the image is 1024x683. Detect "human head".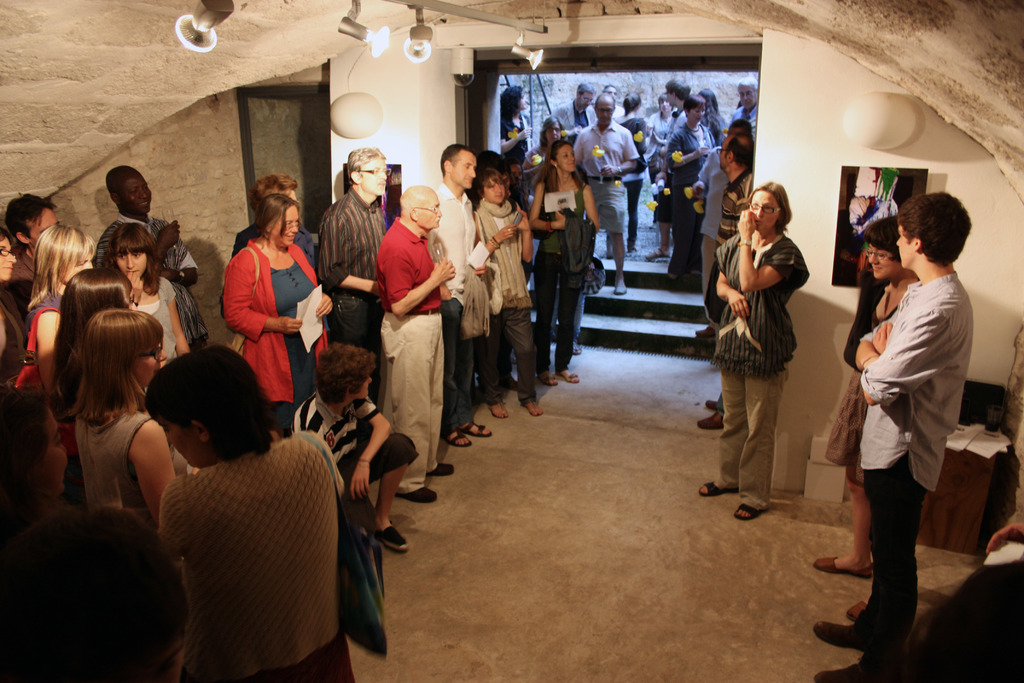
Detection: locate(442, 143, 476, 192).
